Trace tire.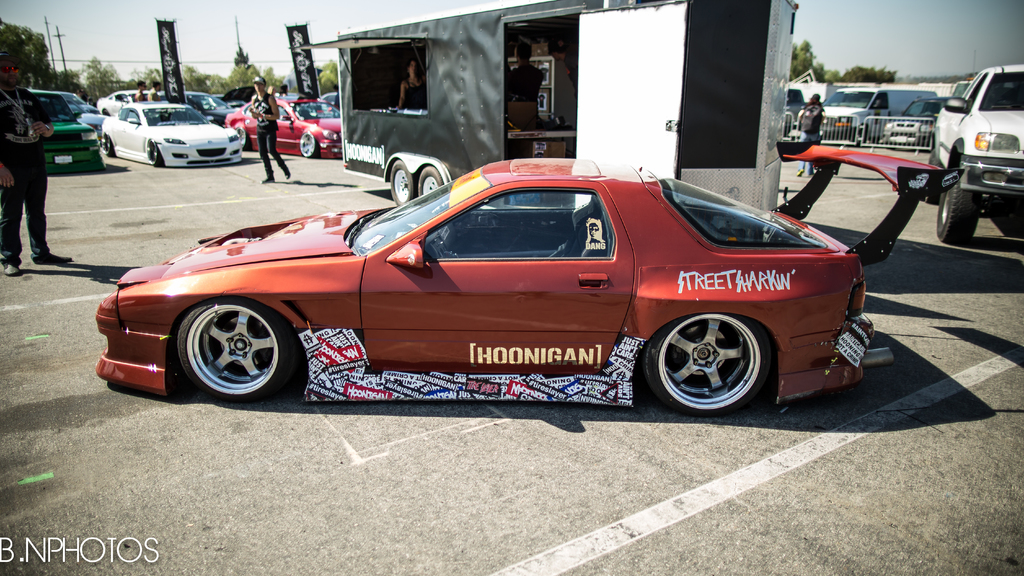
Traced to region(856, 122, 869, 144).
